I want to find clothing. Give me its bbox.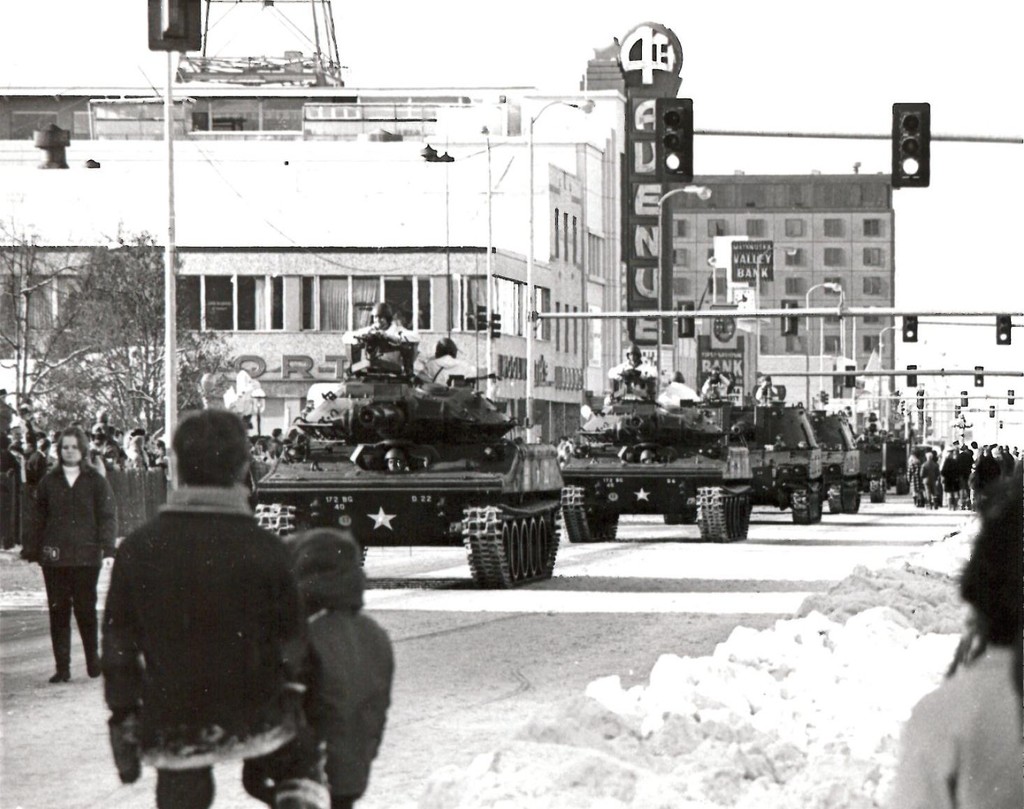
bbox=(944, 449, 961, 497).
